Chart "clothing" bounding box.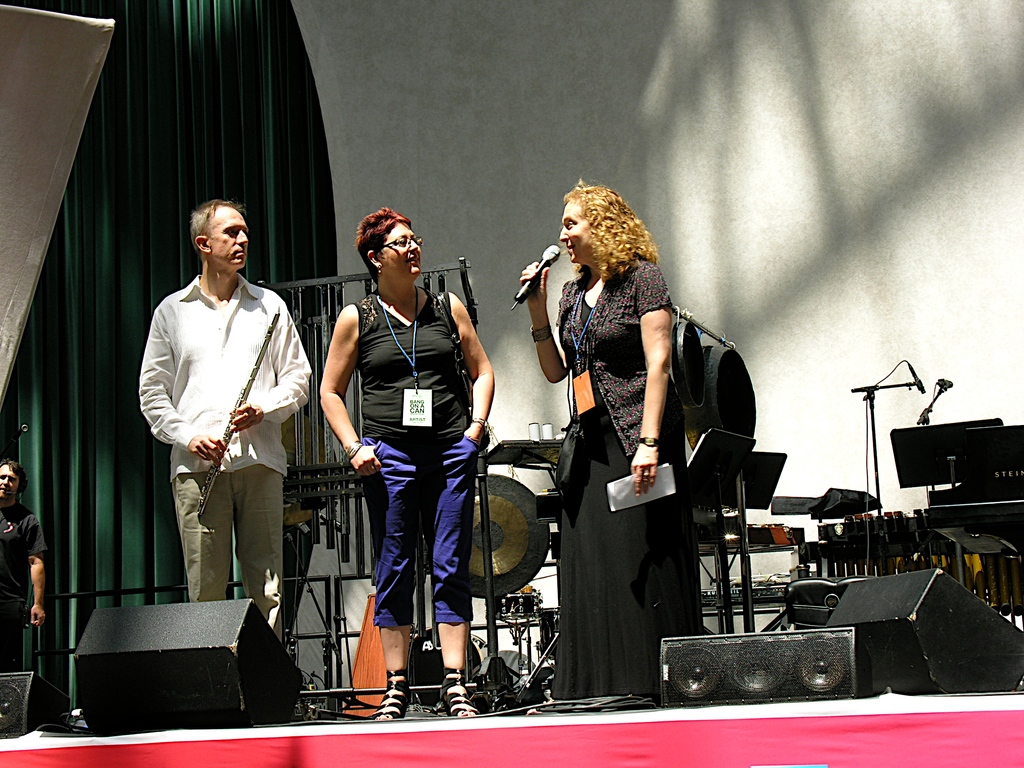
Charted: bbox=[552, 244, 689, 708].
